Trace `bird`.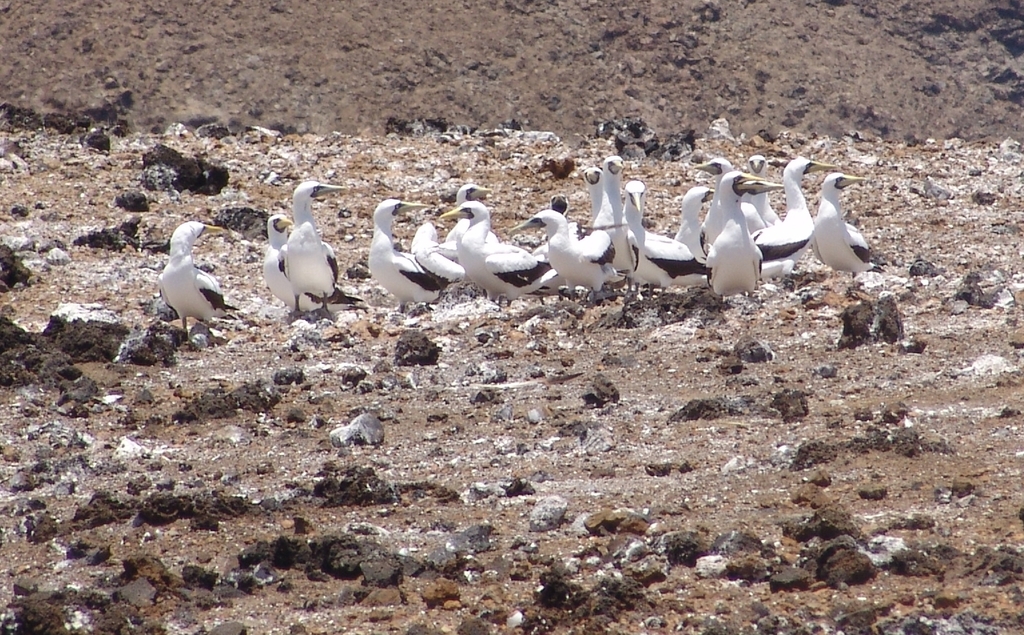
Traced to select_region(368, 195, 451, 314).
